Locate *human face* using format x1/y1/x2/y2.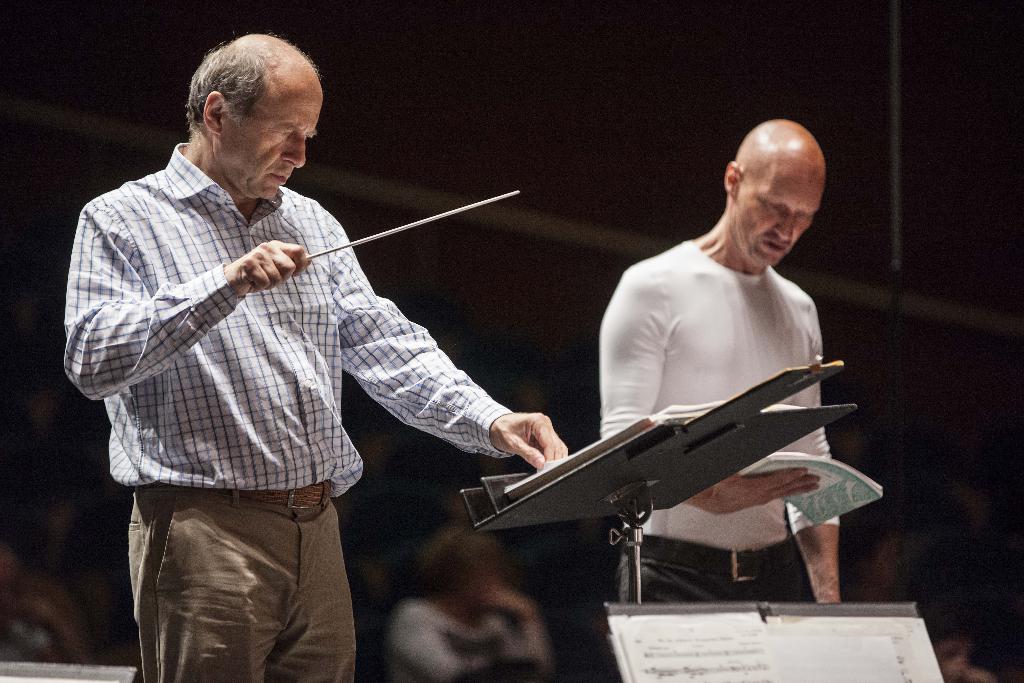
739/143/830/264.
